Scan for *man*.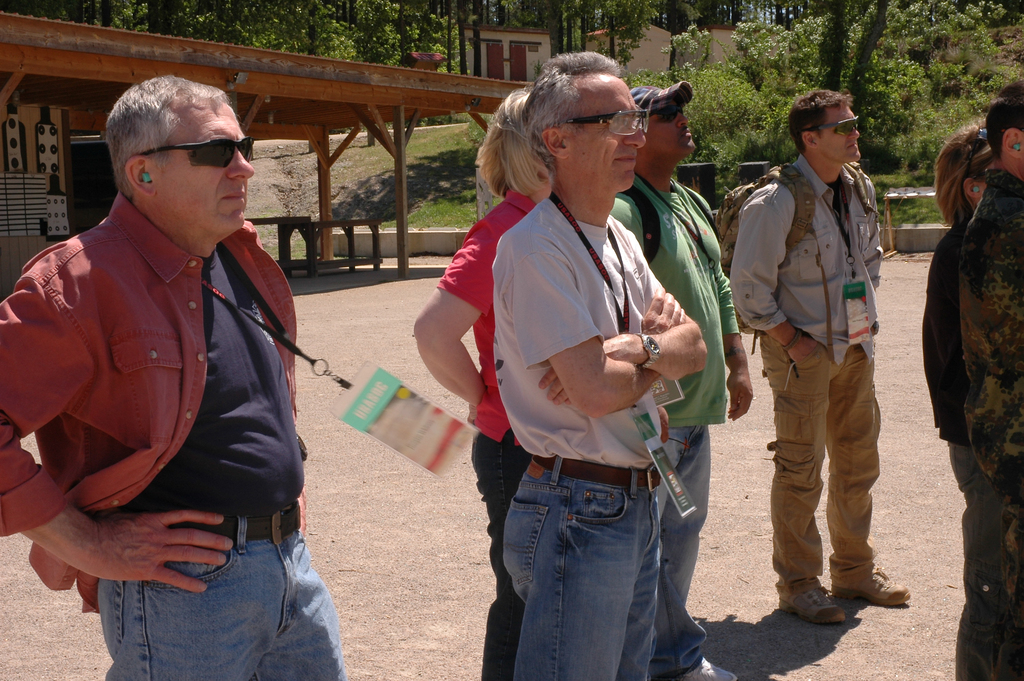
Scan result: <region>948, 86, 1023, 680</region>.
